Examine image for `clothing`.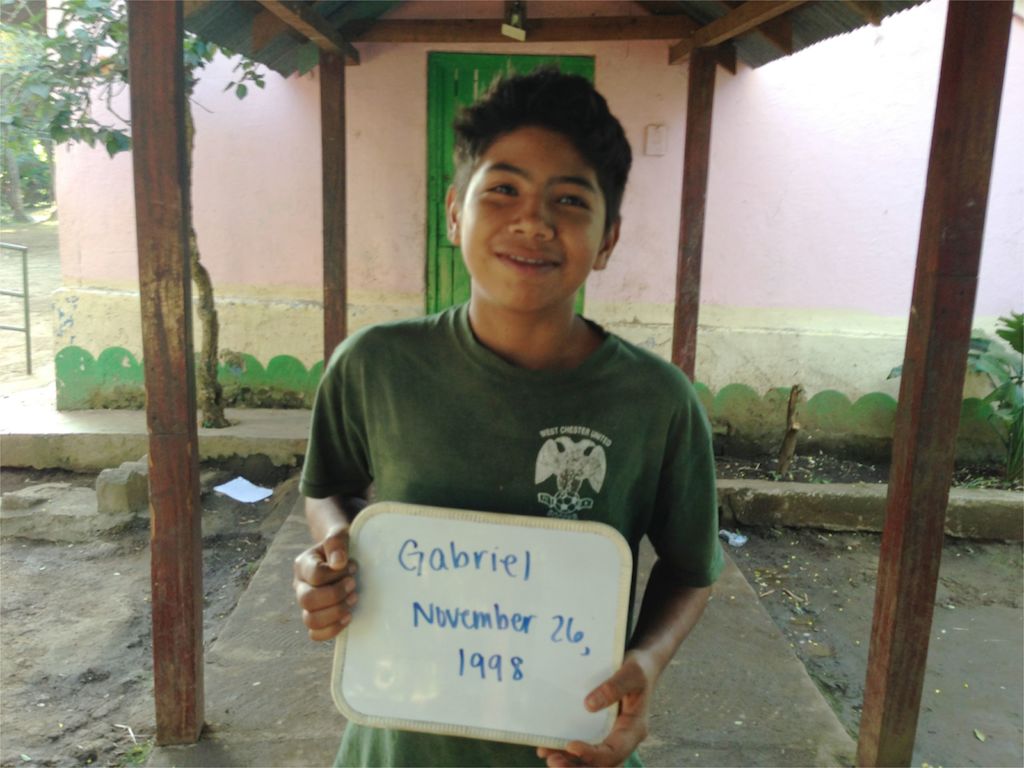
Examination result: (x1=303, y1=246, x2=733, y2=726).
